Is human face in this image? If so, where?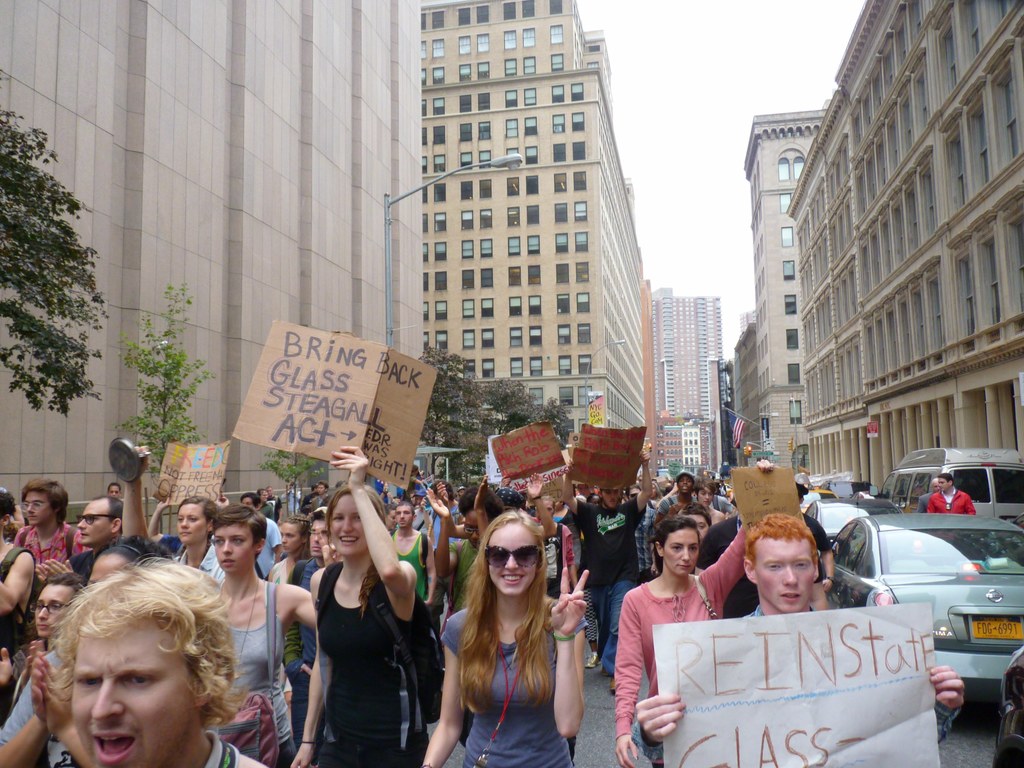
Yes, at 757/537/813/614.
